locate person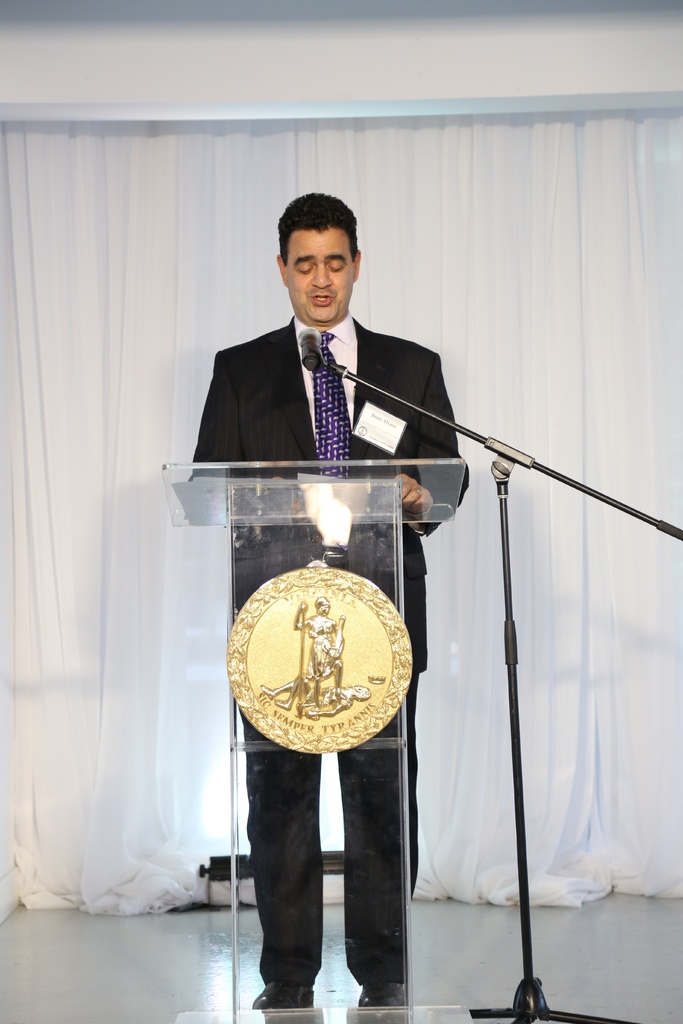
[x1=172, y1=187, x2=494, y2=1007]
